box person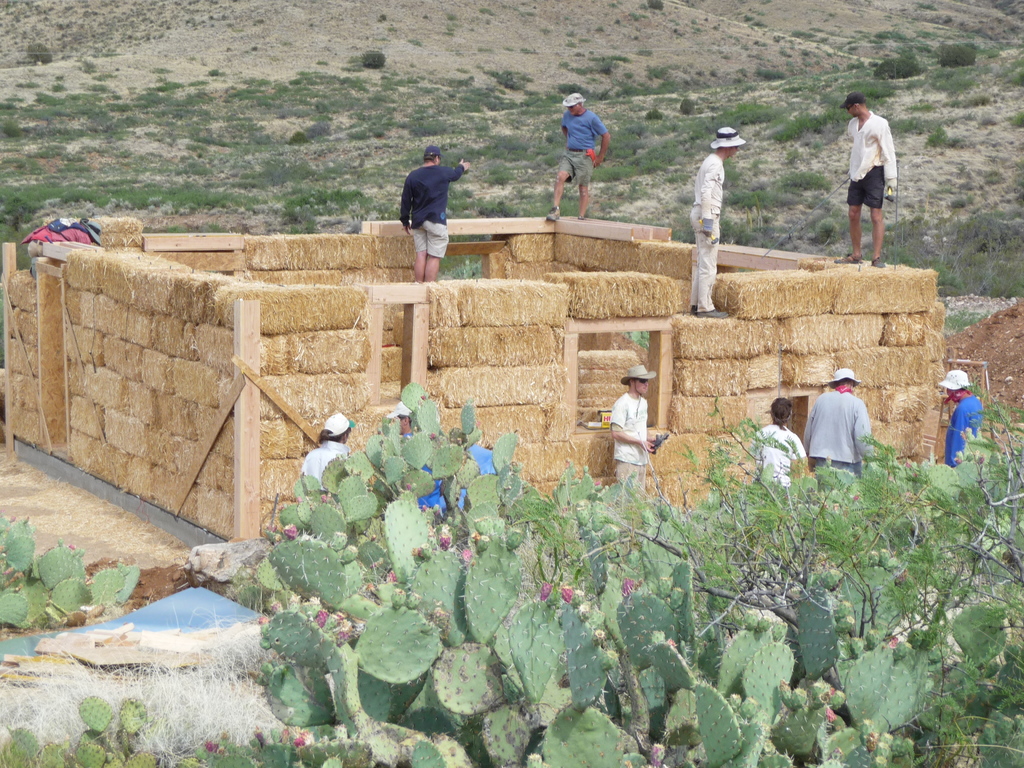
(x1=306, y1=412, x2=353, y2=497)
